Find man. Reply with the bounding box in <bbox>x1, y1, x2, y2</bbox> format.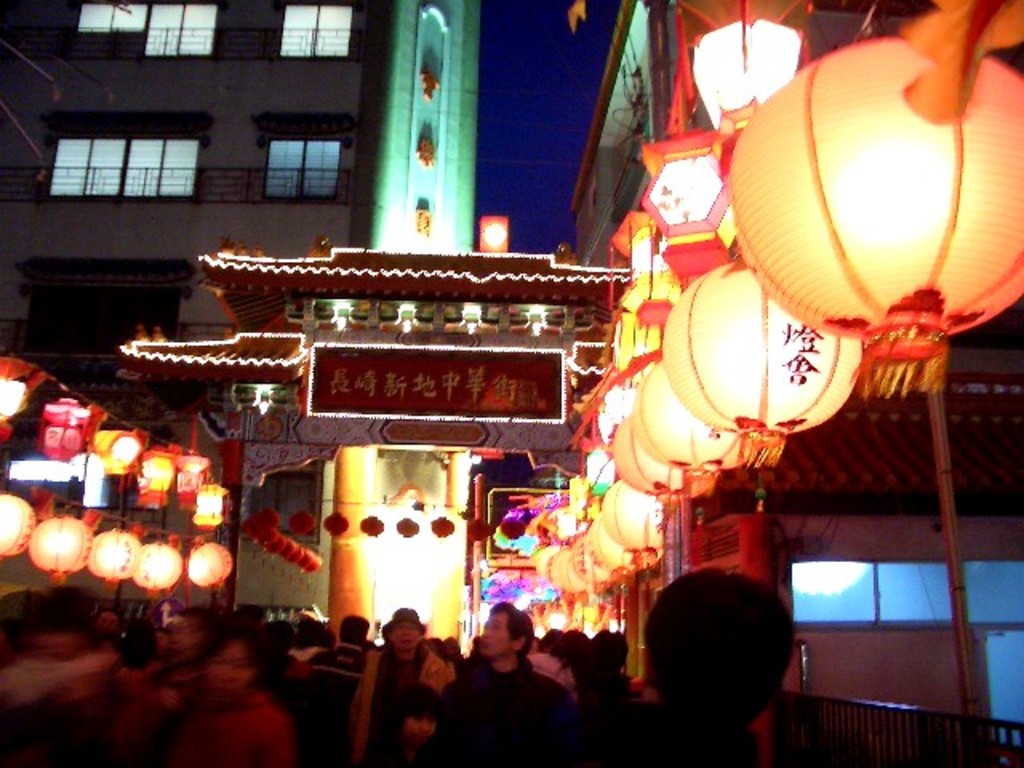
<bbox>418, 587, 600, 766</bbox>.
